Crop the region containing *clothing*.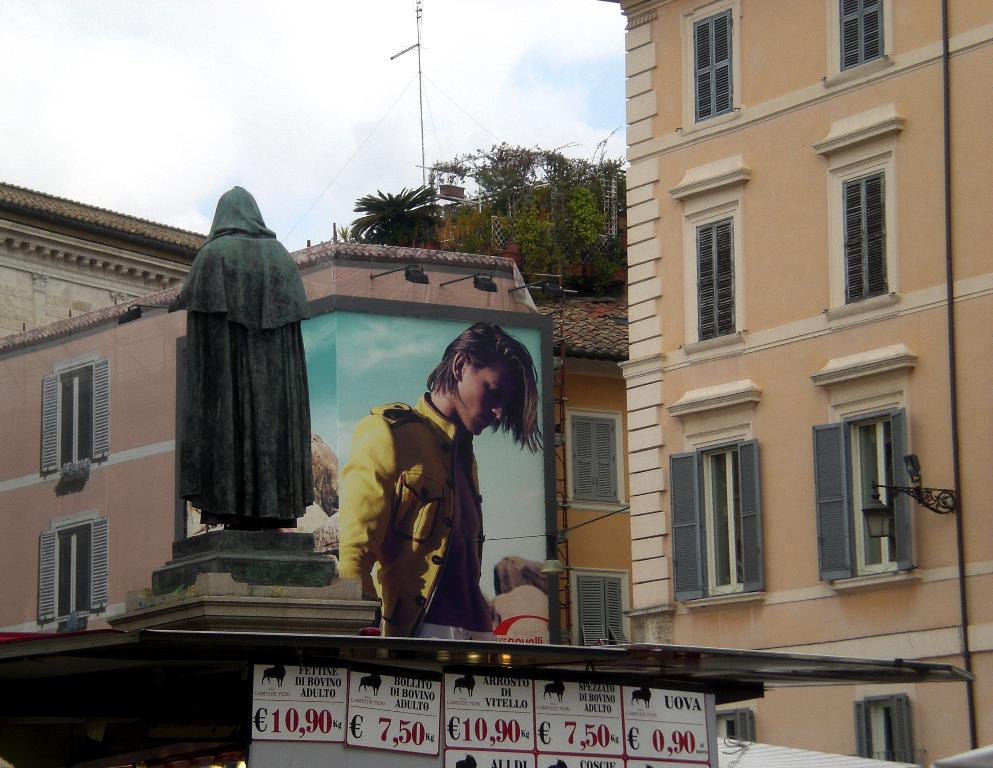
Crop region: (325, 377, 533, 643).
